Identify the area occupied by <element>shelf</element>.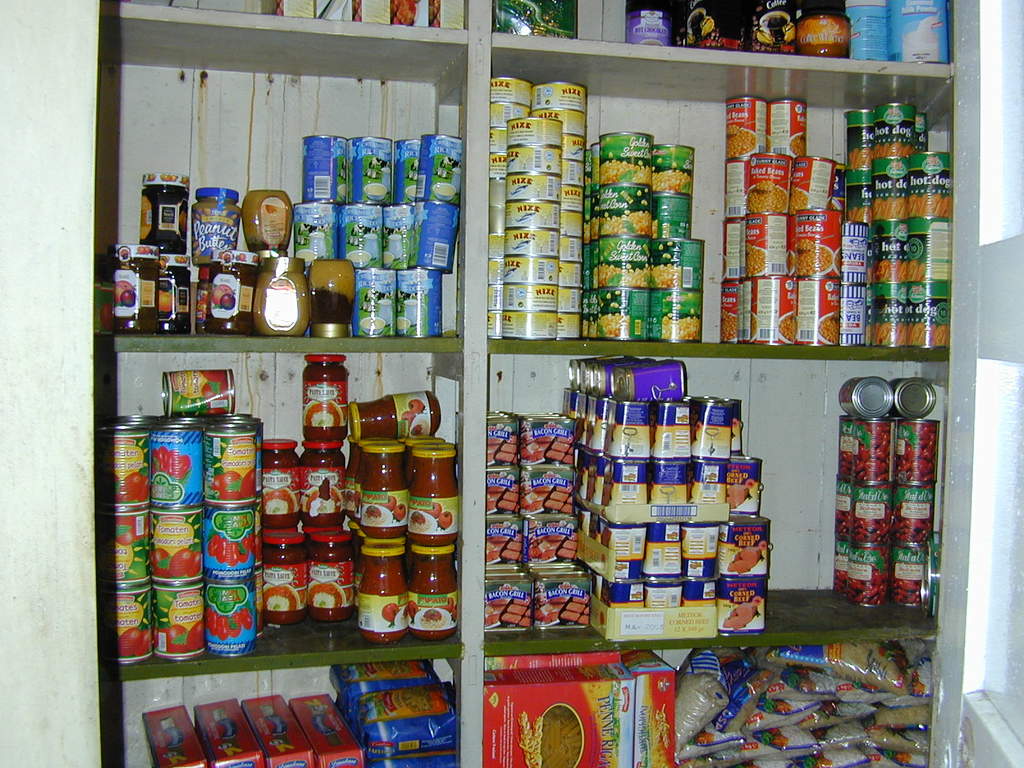
Area: box(484, 68, 973, 351).
